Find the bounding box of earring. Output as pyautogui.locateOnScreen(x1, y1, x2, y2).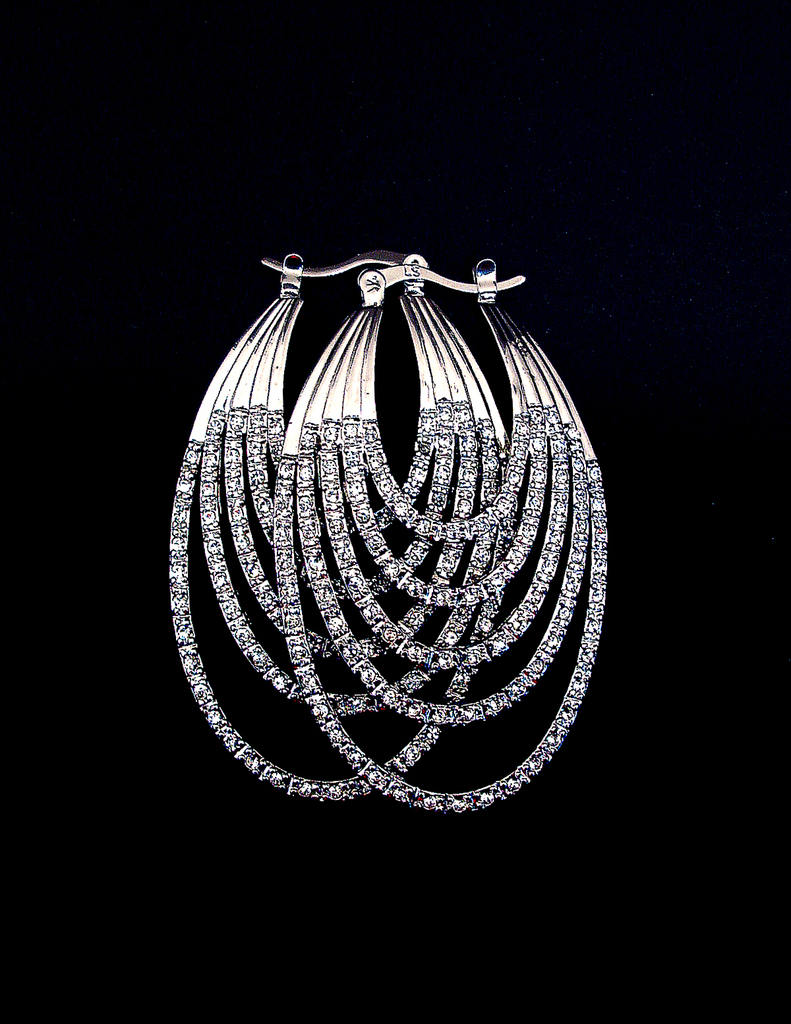
pyautogui.locateOnScreen(276, 252, 616, 823).
